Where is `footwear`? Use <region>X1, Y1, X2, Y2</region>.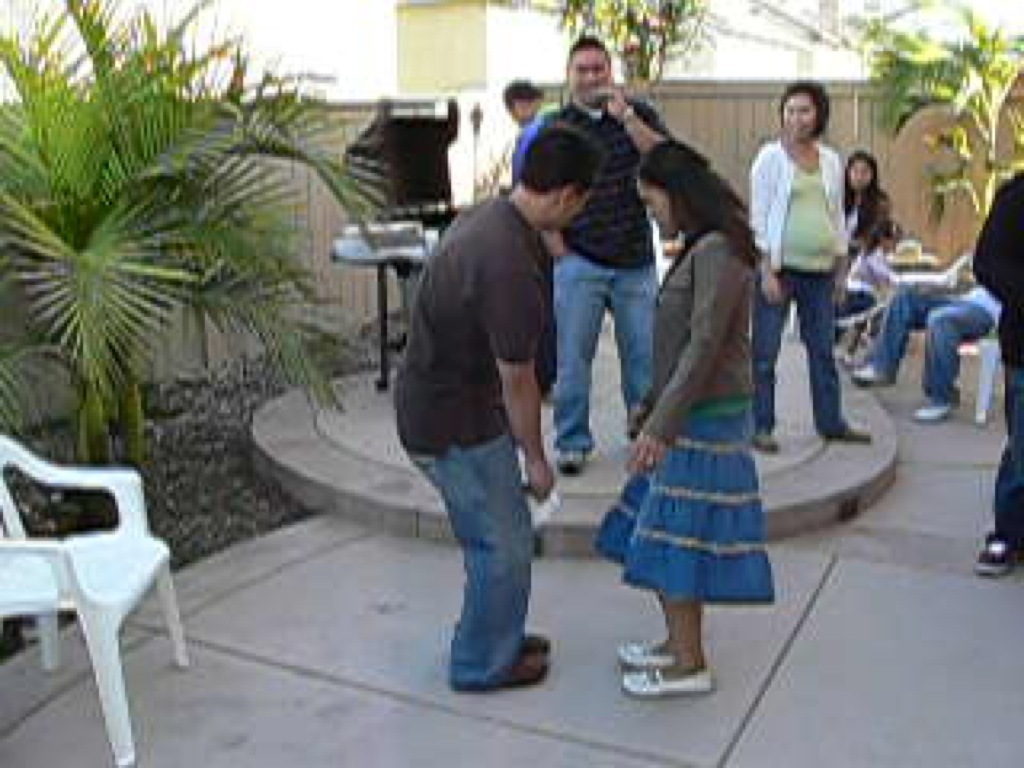
<region>558, 440, 587, 485</region>.
